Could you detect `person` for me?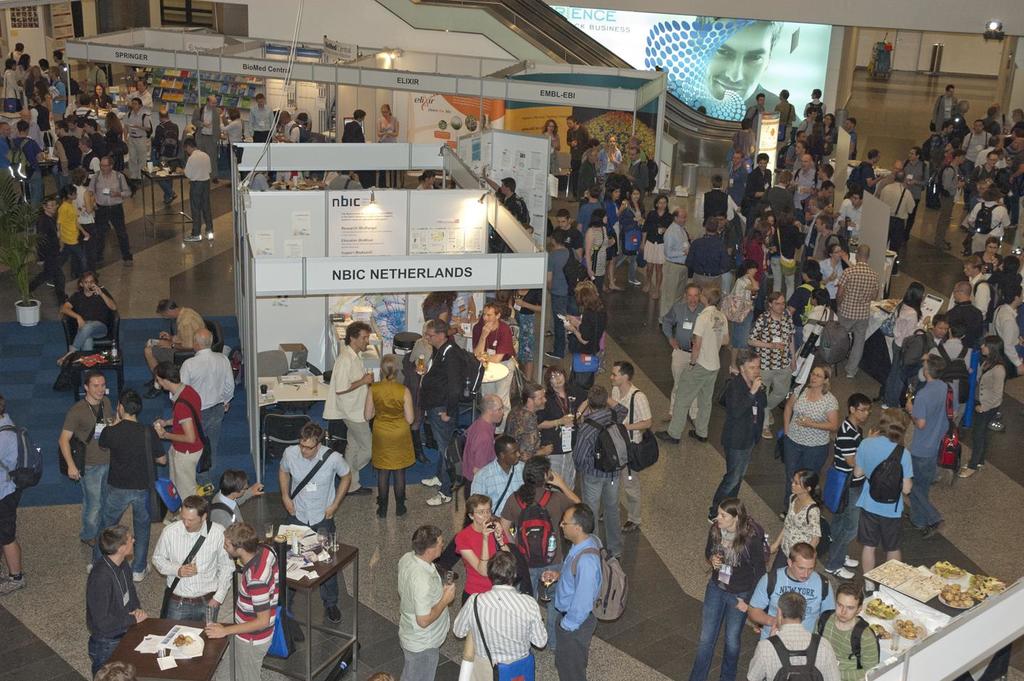
Detection result: rect(958, 188, 1010, 258).
